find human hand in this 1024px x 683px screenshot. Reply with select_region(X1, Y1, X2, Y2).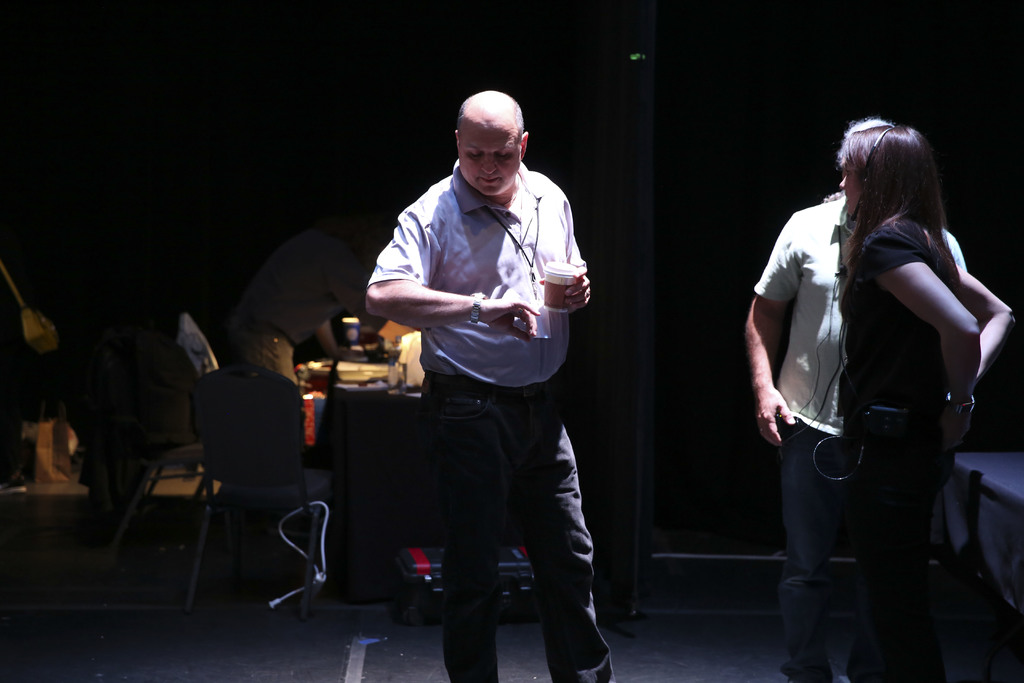
select_region(484, 299, 540, 345).
